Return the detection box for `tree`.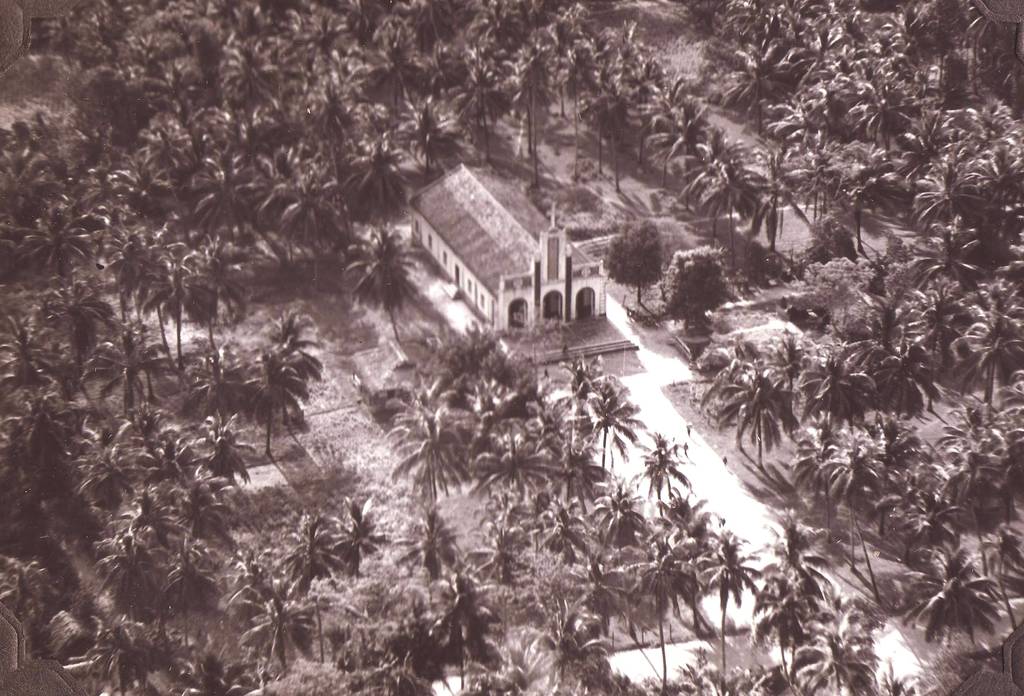
<bbox>790, 419, 850, 510</bbox>.
